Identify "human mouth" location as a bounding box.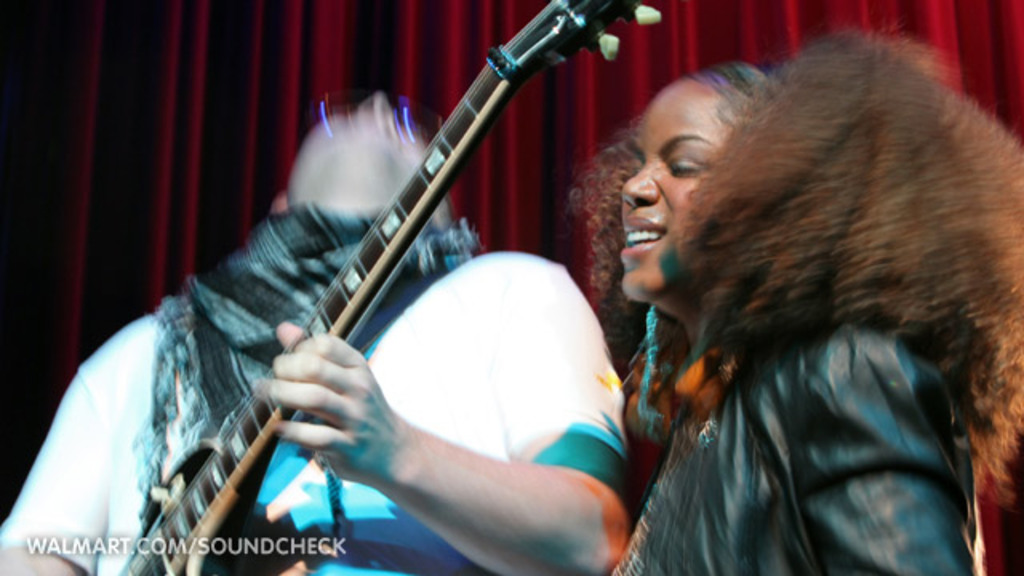
bbox=(616, 213, 666, 261).
